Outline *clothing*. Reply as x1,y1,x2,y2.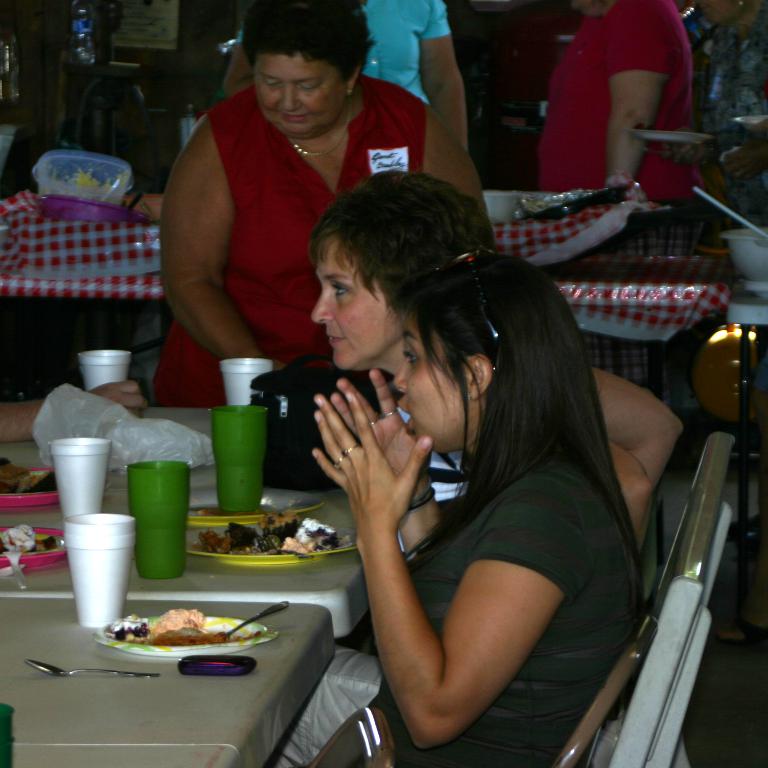
148,85,428,405.
